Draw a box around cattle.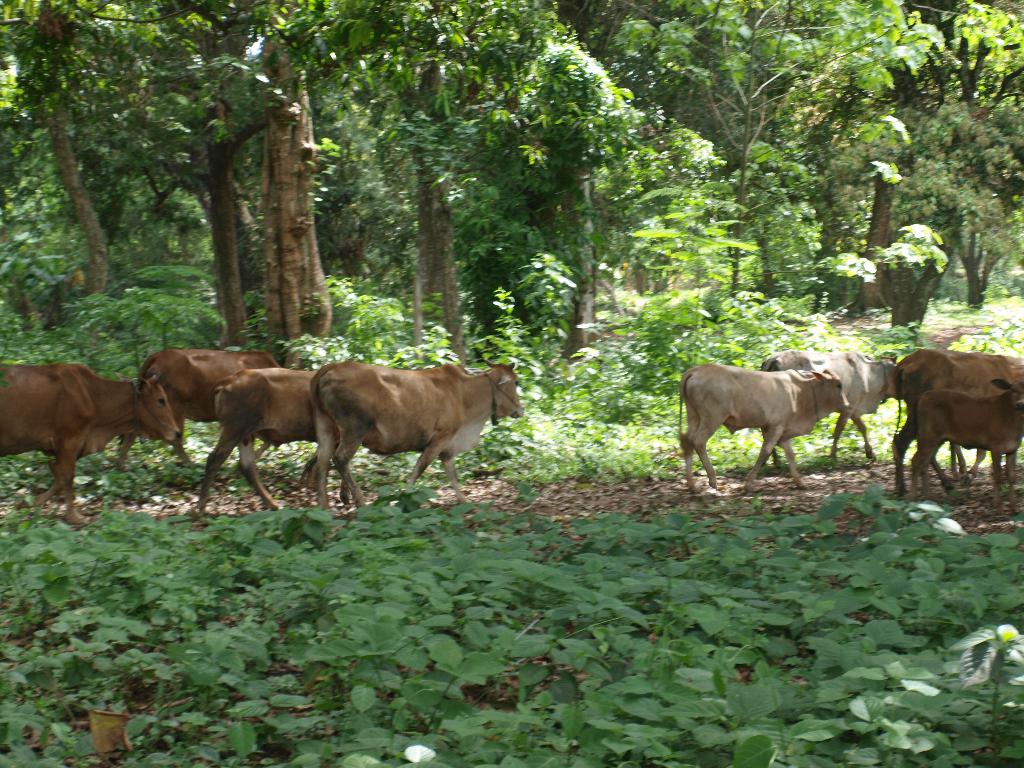
select_region(911, 380, 1023, 495).
